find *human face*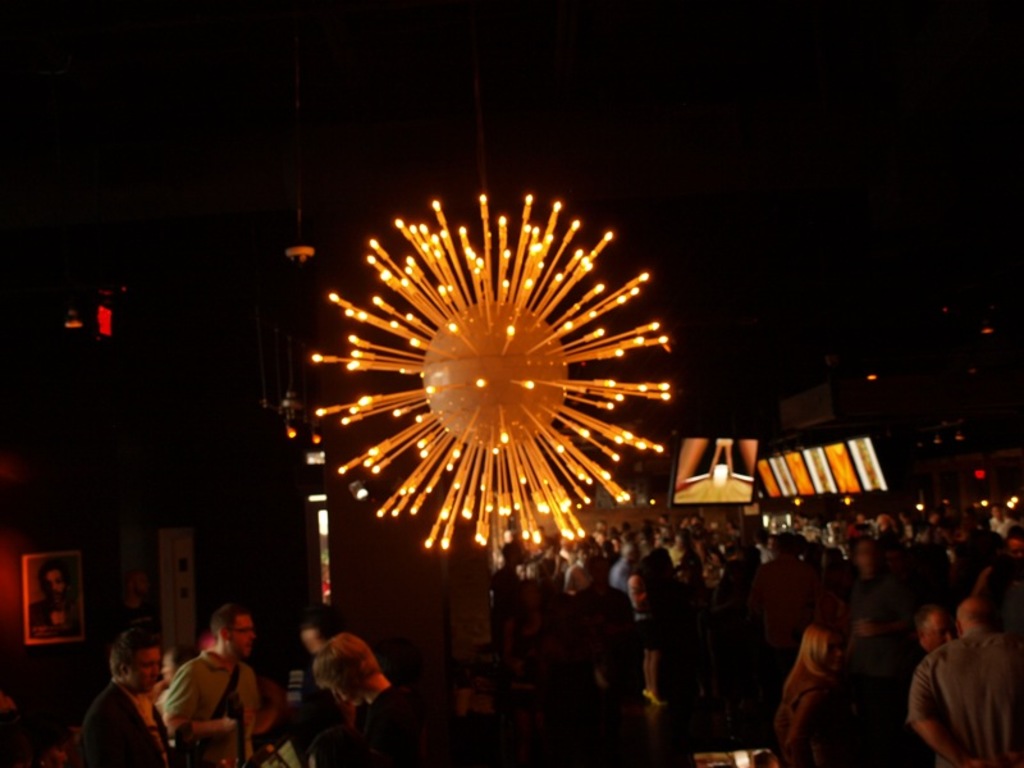
<region>924, 609, 948, 649</region>
